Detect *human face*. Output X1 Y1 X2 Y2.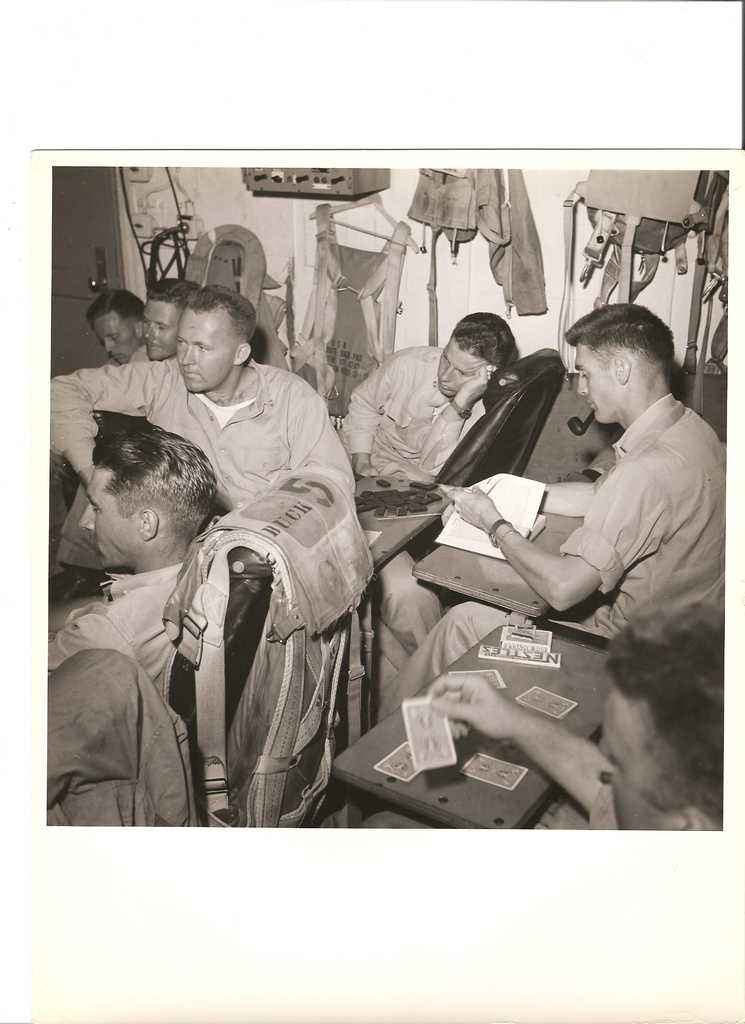
598 676 668 833.
